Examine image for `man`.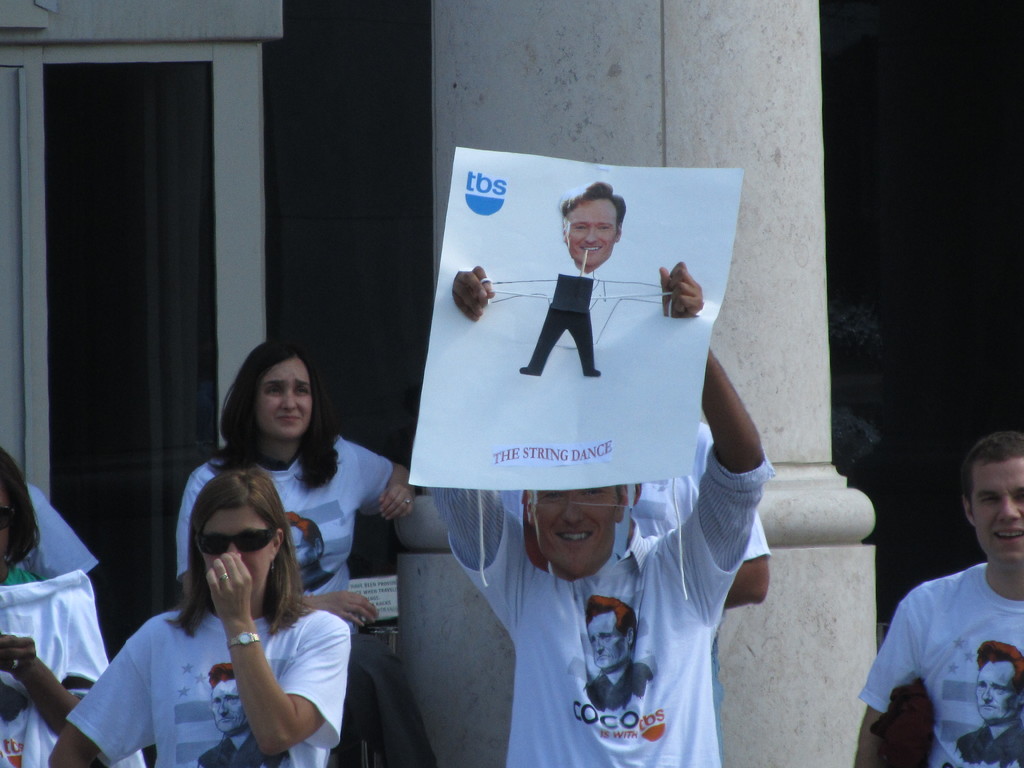
Examination result: x1=427 y1=264 x2=774 y2=767.
